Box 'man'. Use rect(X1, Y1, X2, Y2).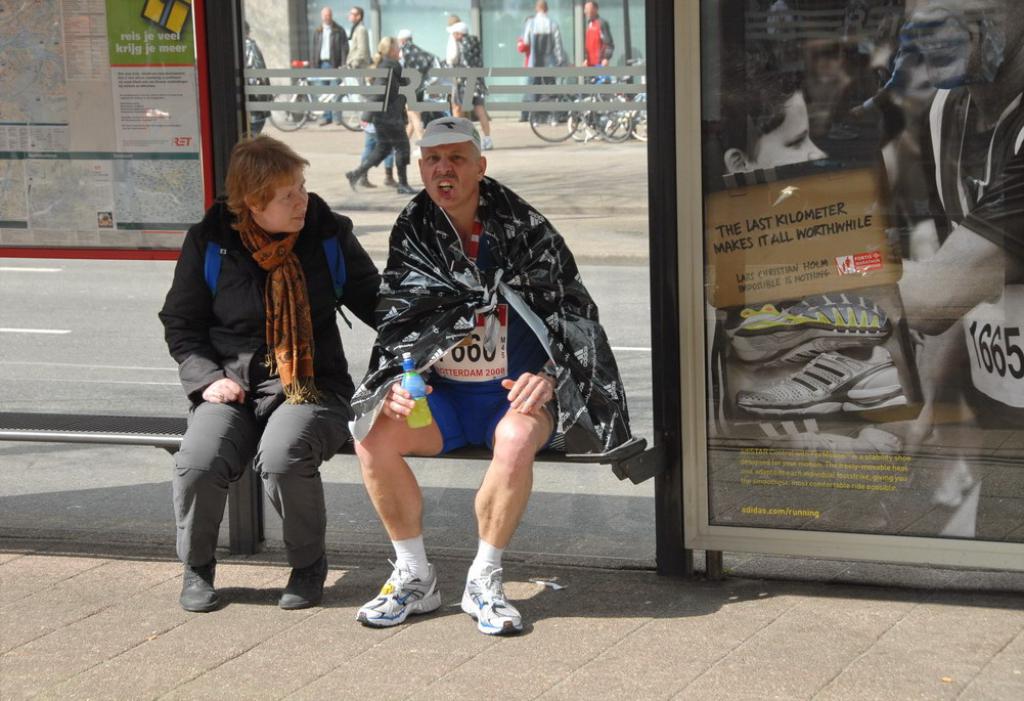
rect(583, 0, 618, 126).
